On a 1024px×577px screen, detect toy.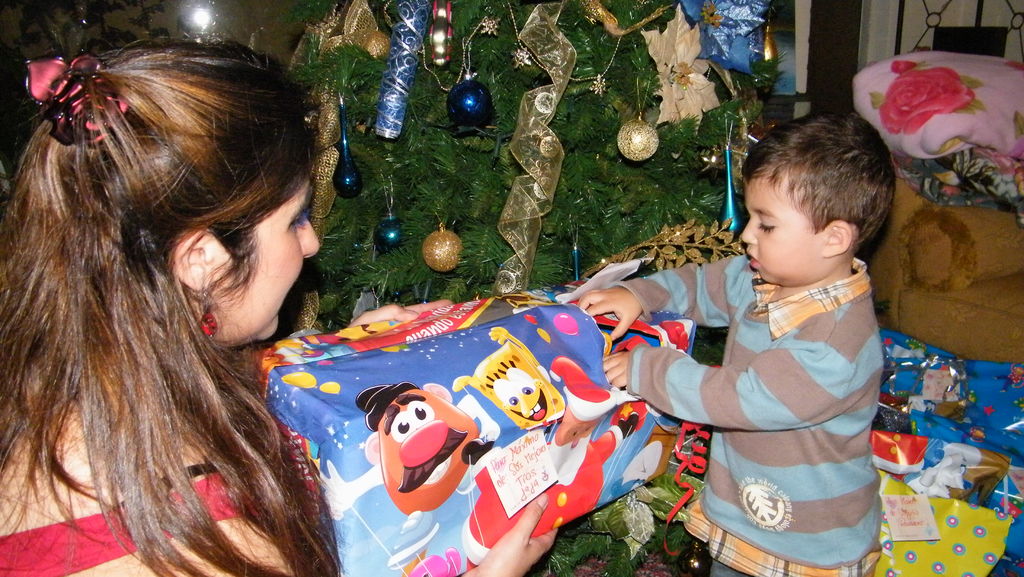
[x1=616, y1=120, x2=660, y2=168].
